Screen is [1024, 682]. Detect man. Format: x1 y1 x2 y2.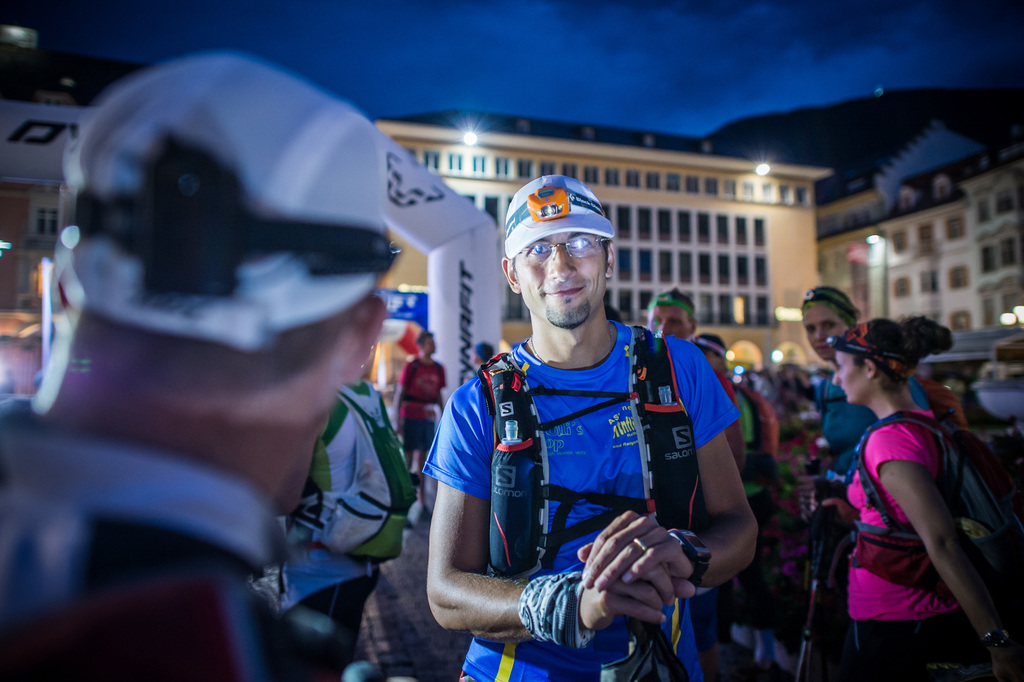
381 331 440 462.
